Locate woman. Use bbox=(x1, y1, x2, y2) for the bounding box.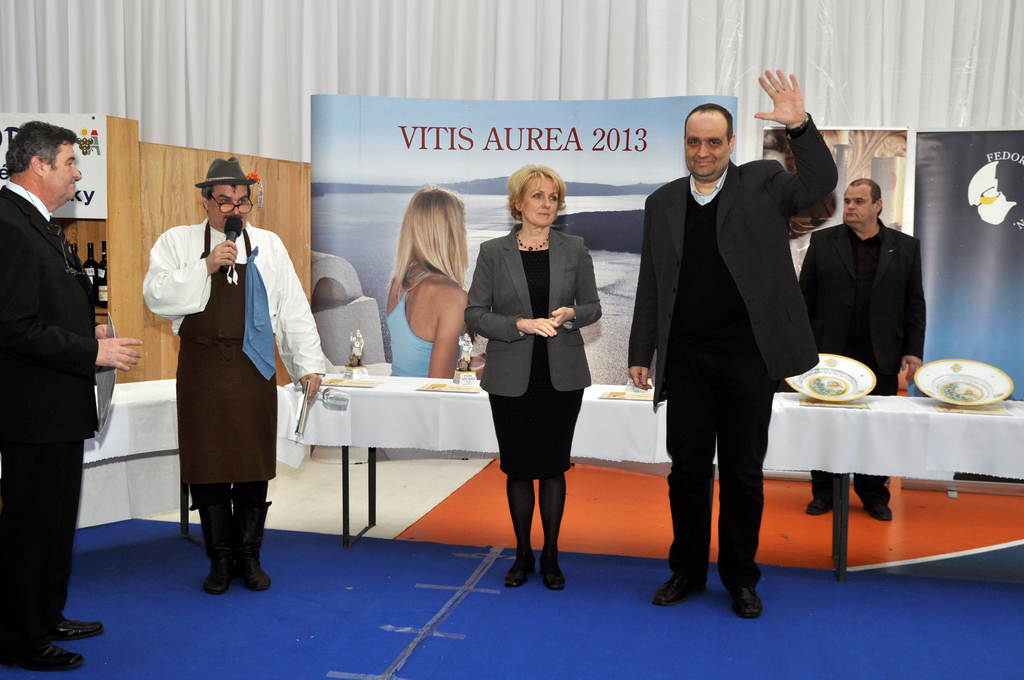
bbox=(385, 181, 469, 379).
